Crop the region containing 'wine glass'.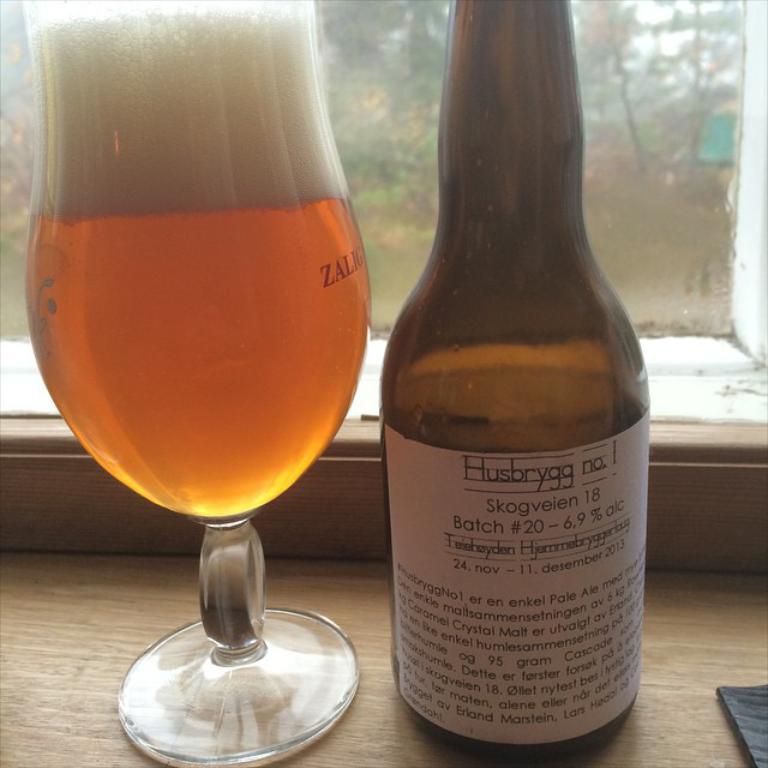
Crop region: {"x1": 25, "y1": 0, "x2": 370, "y2": 763}.
